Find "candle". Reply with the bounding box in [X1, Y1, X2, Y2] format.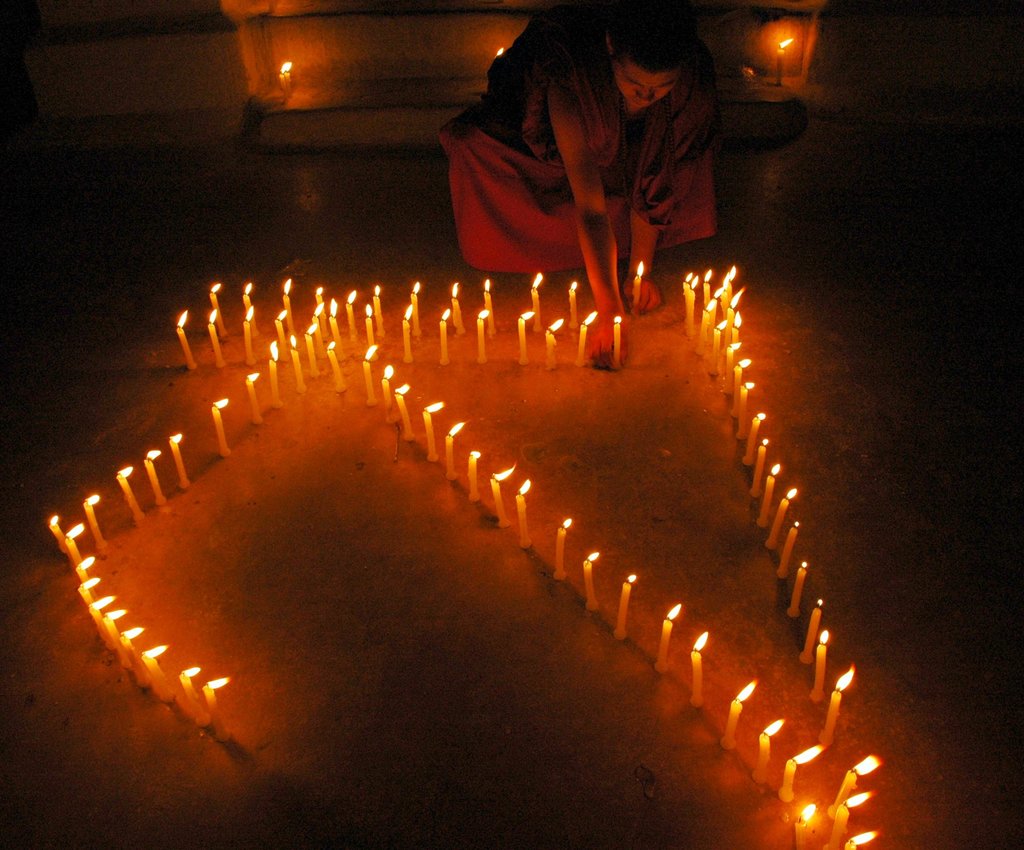
[117, 469, 138, 520].
